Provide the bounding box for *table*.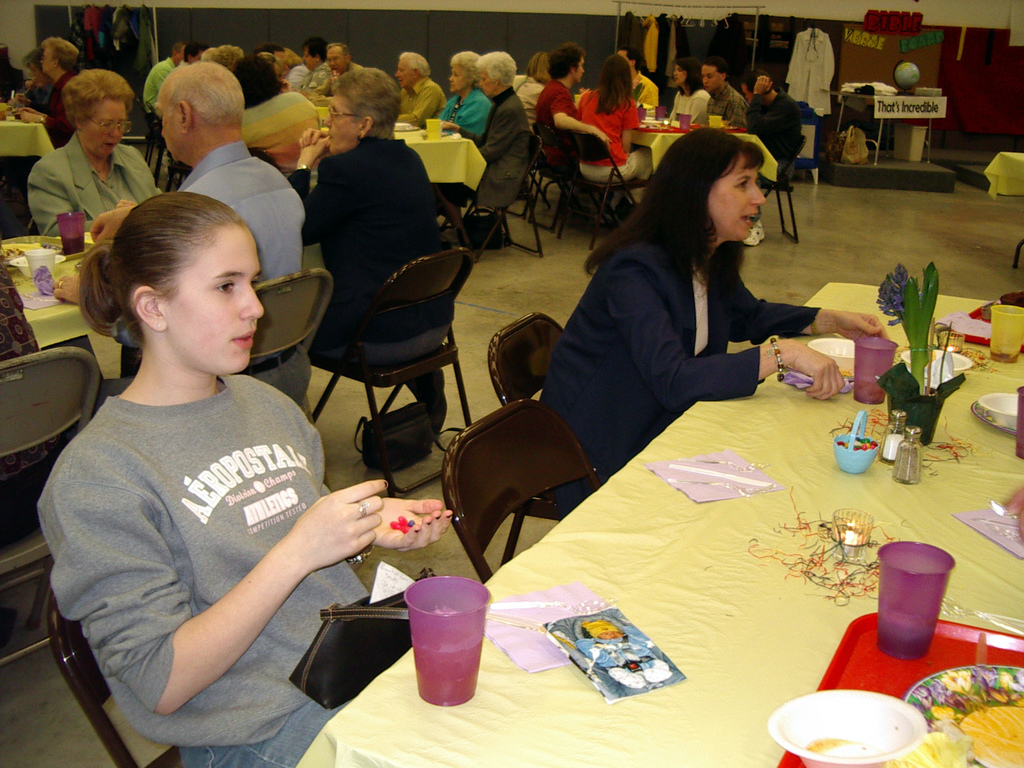
292:282:1023:767.
